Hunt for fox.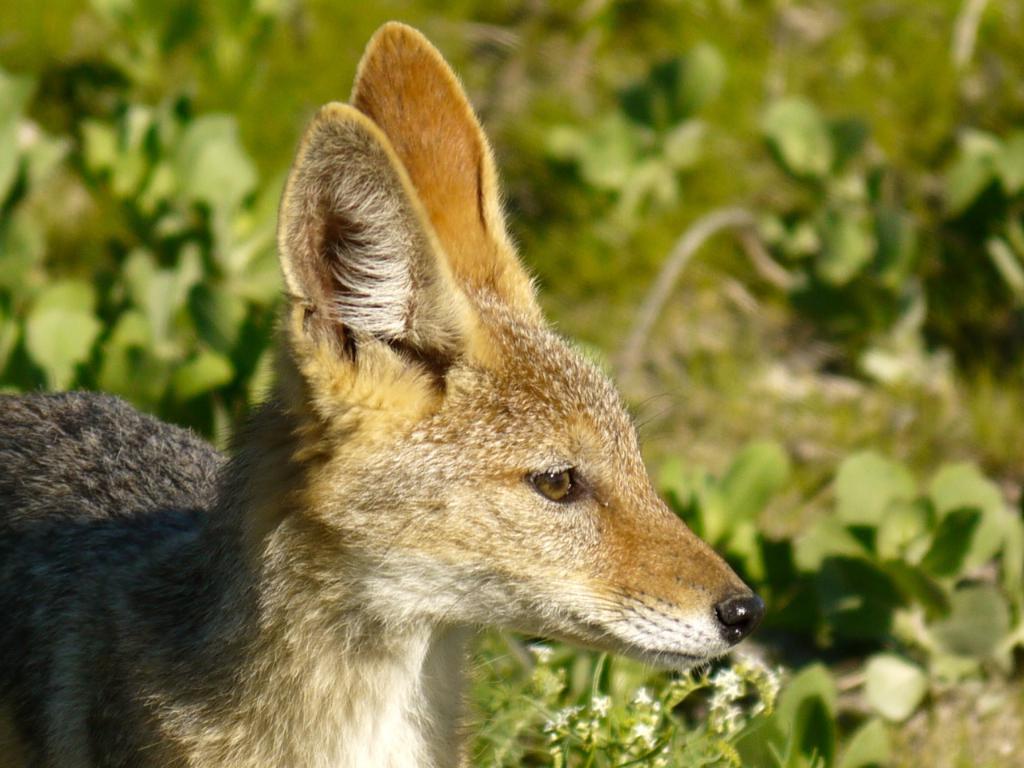
Hunted down at crop(0, 20, 766, 767).
